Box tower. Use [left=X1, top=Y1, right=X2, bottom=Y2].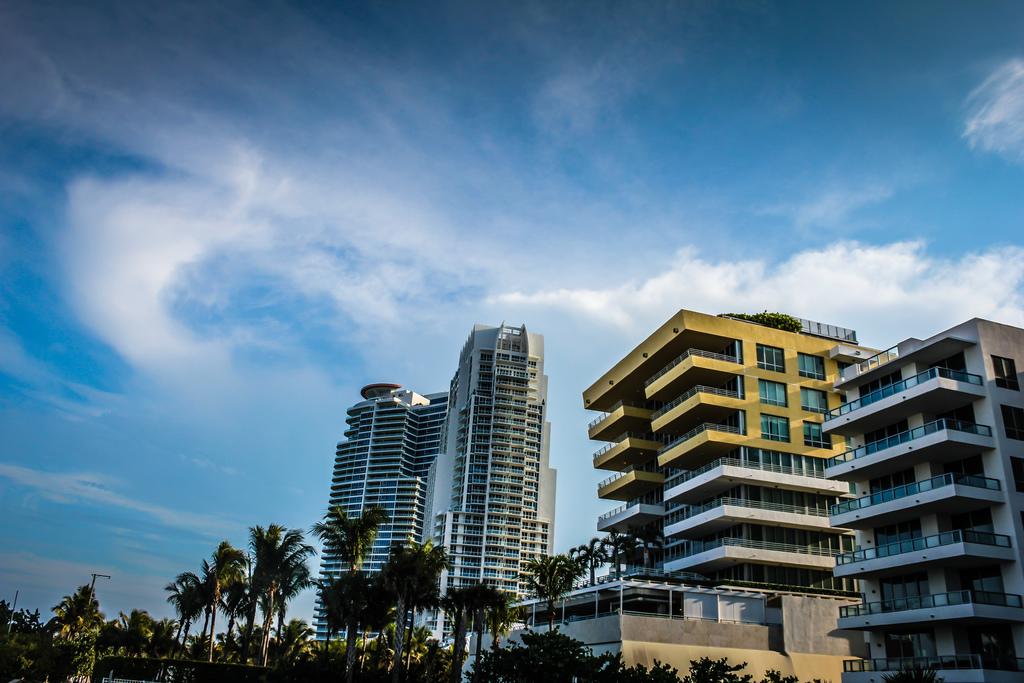
[left=302, top=318, right=567, bottom=613].
